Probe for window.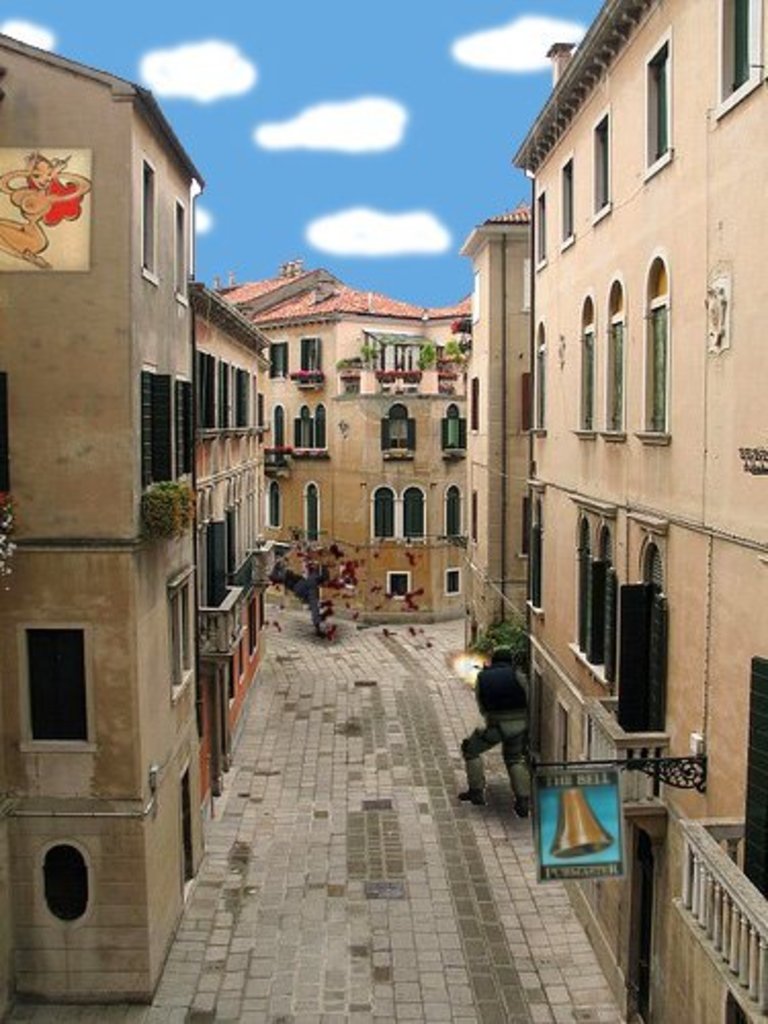
Probe result: (left=444, top=481, right=459, bottom=532).
